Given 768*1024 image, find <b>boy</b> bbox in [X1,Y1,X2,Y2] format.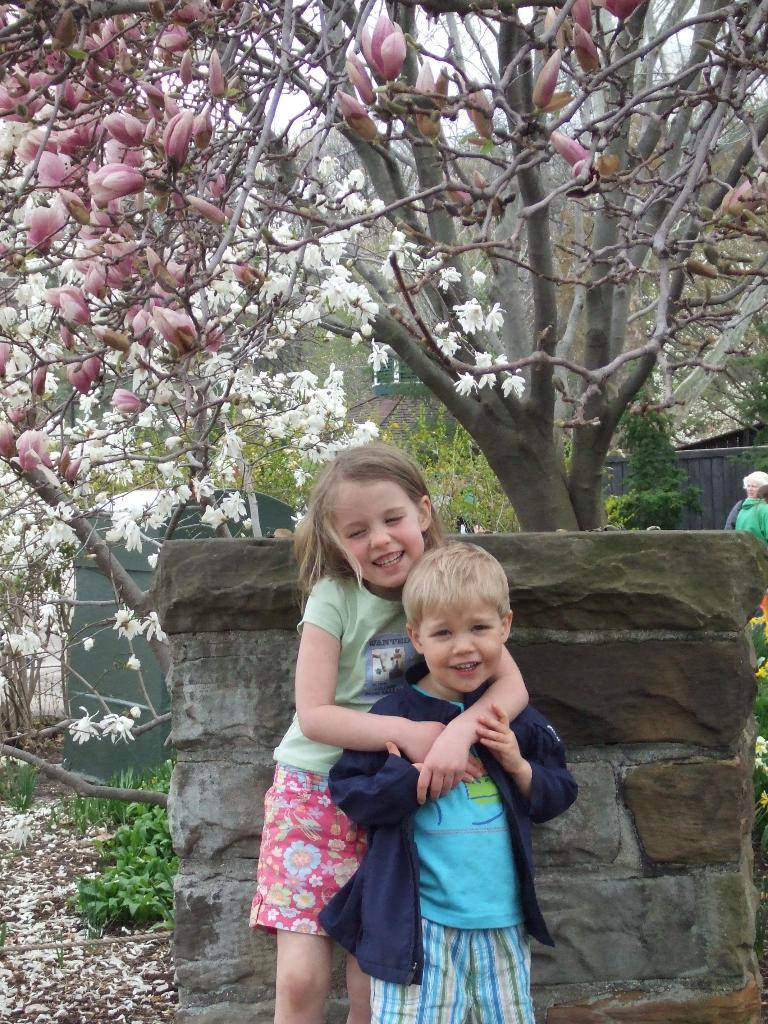
[349,531,568,1019].
